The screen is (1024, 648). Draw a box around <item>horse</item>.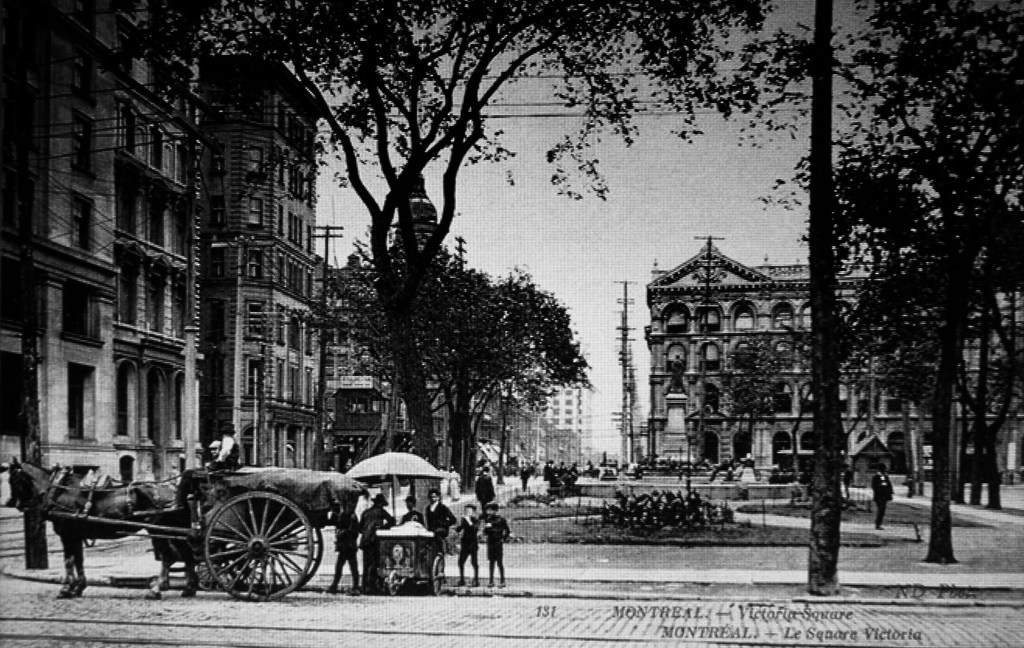
bbox(4, 454, 200, 602).
